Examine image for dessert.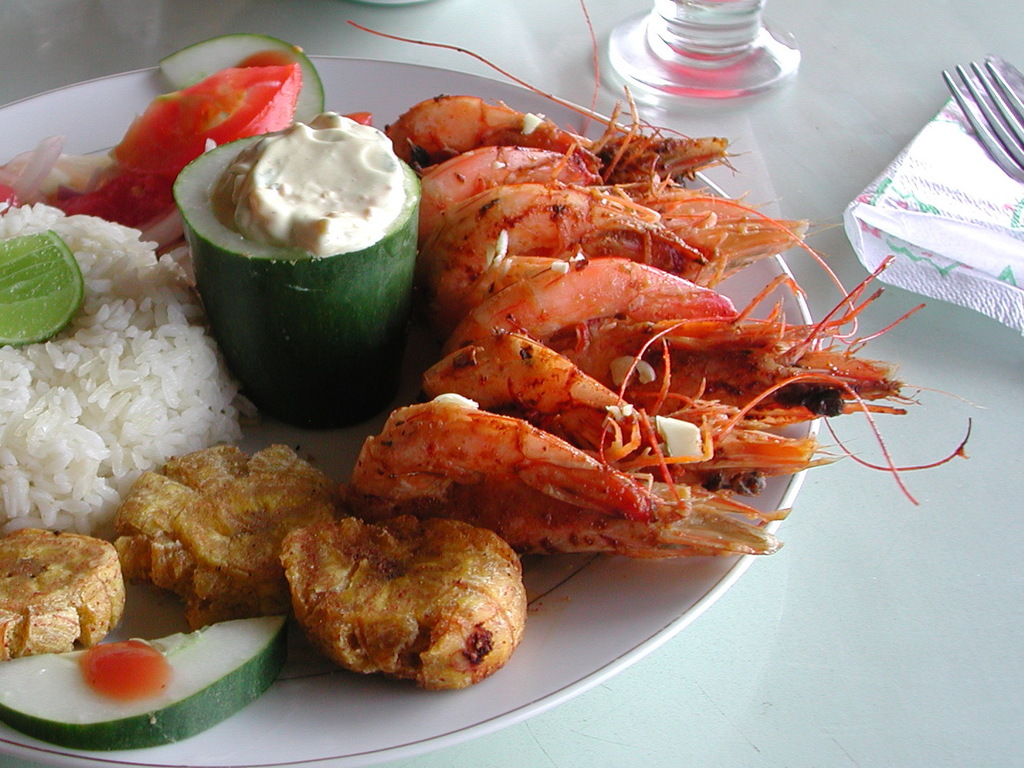
Examination result: <region>282, 516, 521, 687</region>.
